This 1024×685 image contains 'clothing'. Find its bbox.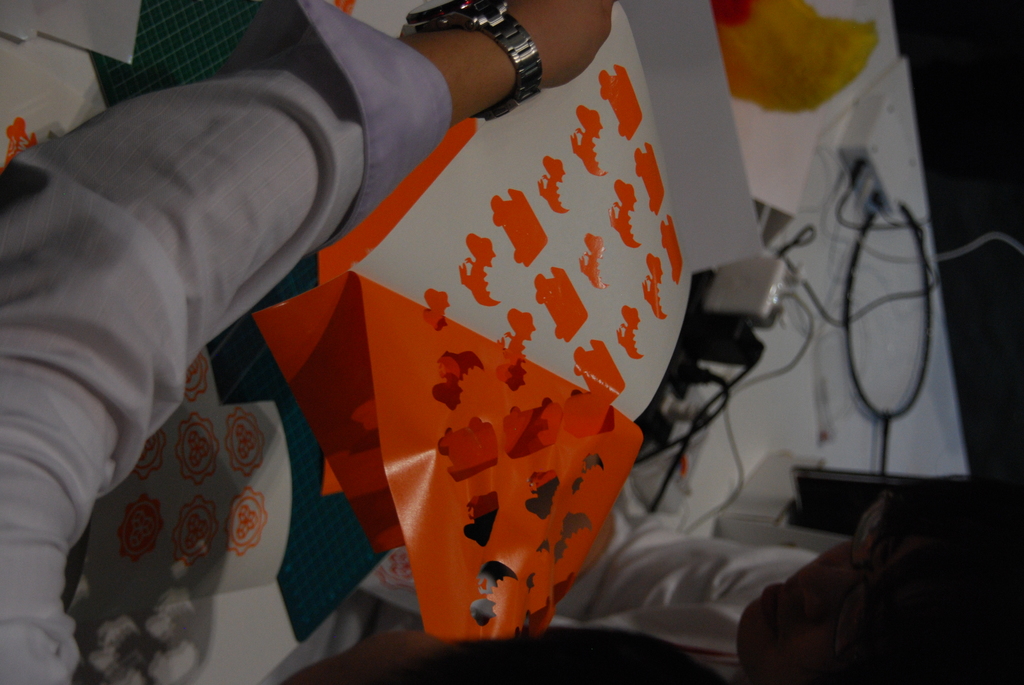
detection(12, 32, 385, 638).
